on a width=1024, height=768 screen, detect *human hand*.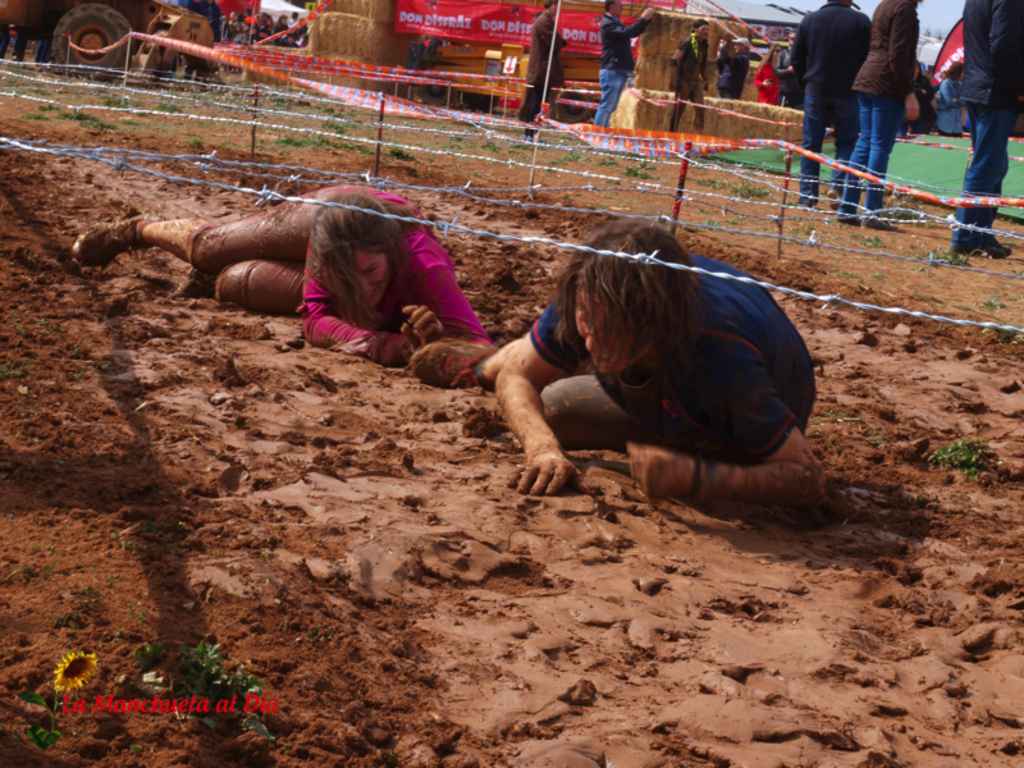
<bbox>500, 448, 582, 497</bbox>.
